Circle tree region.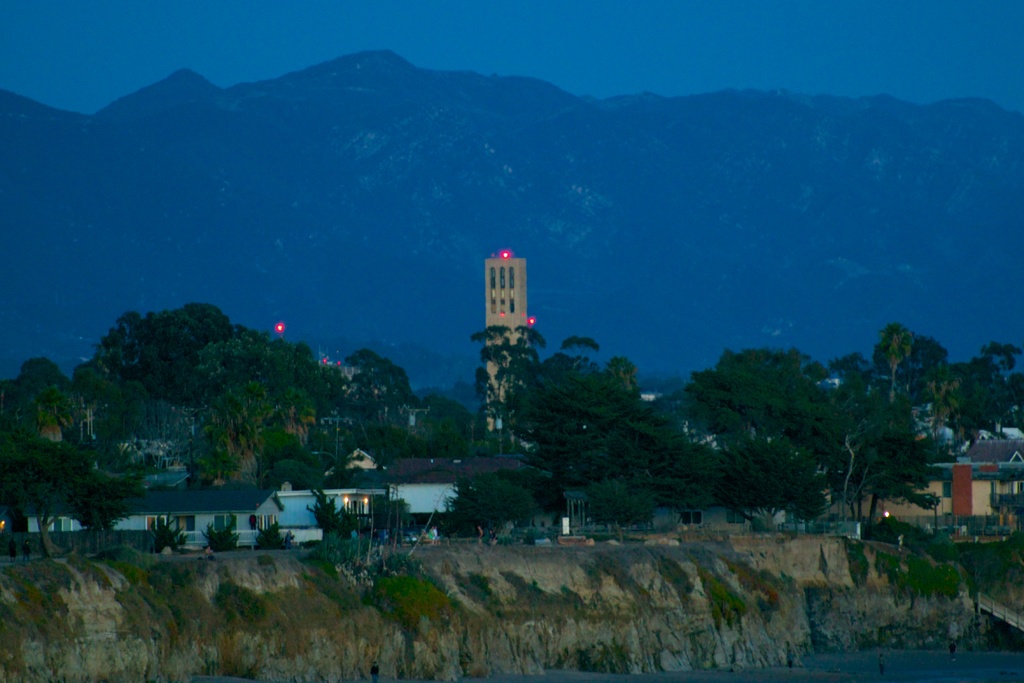
Region: detection(711, 434, 835, 536).
